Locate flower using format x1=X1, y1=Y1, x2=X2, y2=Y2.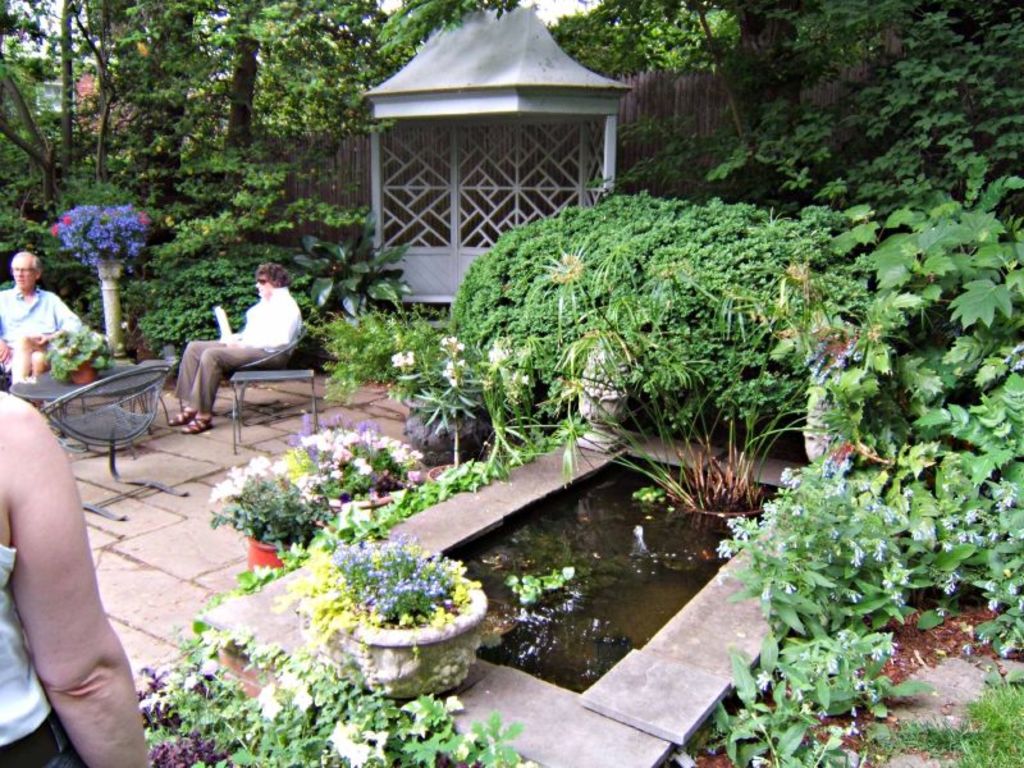
x1=392, y1=346, x2=412, y2=372.
